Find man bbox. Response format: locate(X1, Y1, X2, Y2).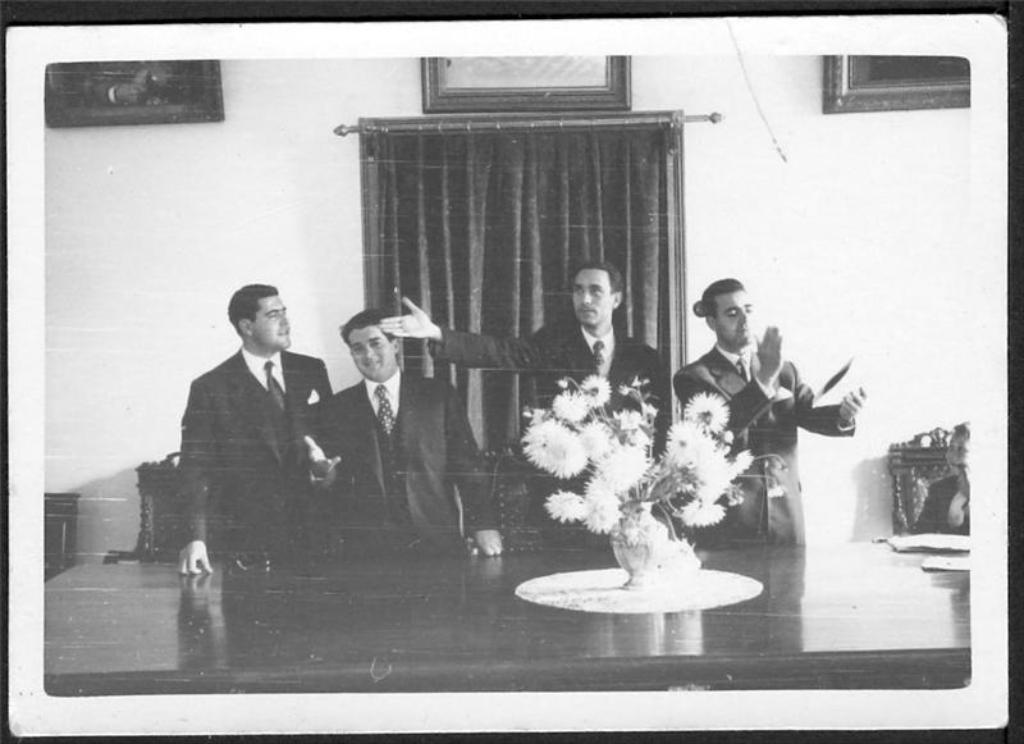
locate(303, 306, 516, 558).
